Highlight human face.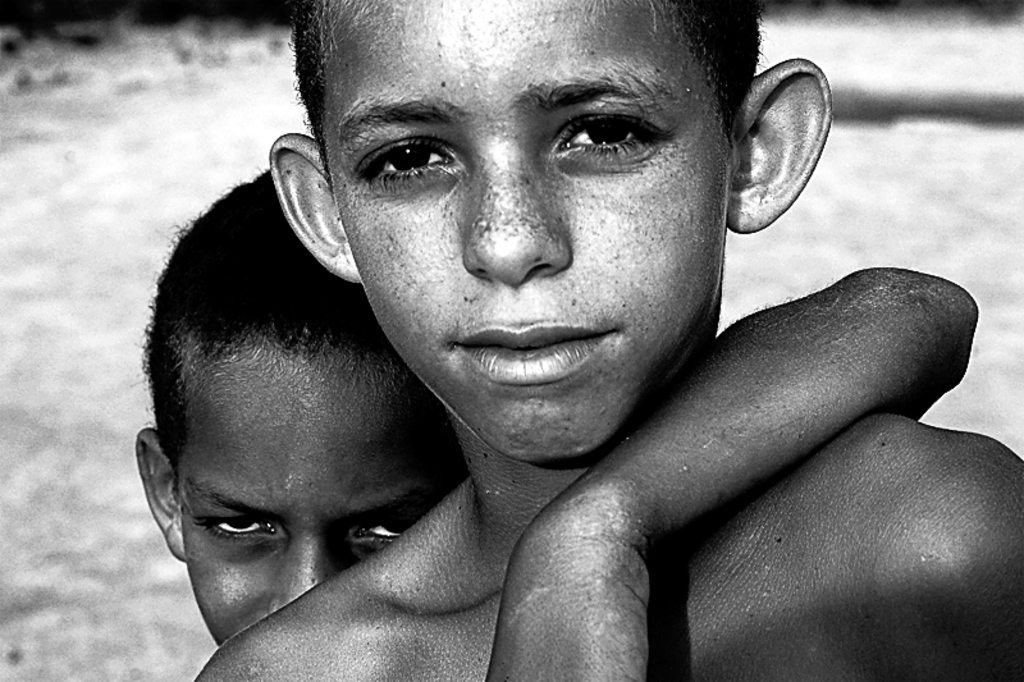
Highlighted region: detection(317, 0, 721, 454).
